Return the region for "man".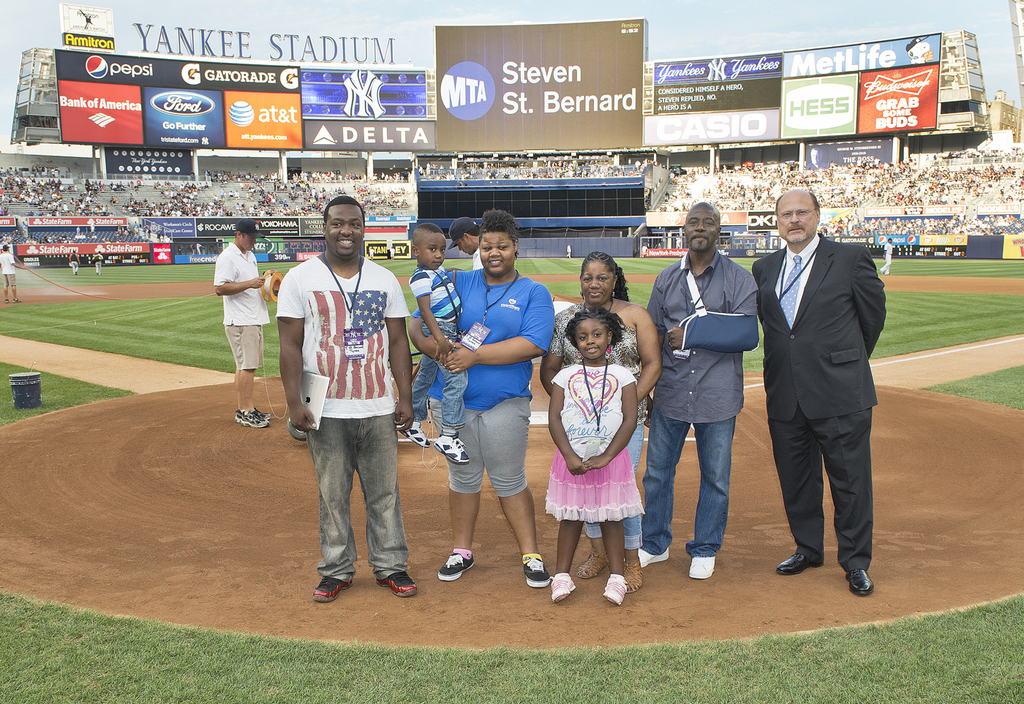
(419, 209, 571, 583).
